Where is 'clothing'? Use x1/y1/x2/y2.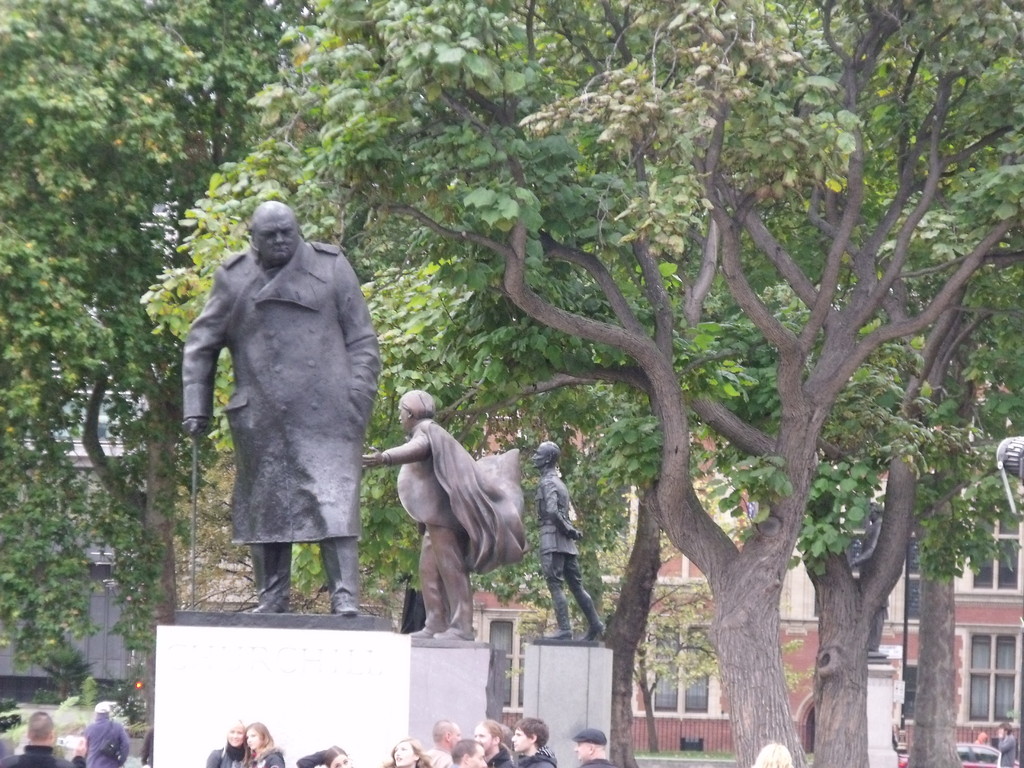
482/742/508/767.
